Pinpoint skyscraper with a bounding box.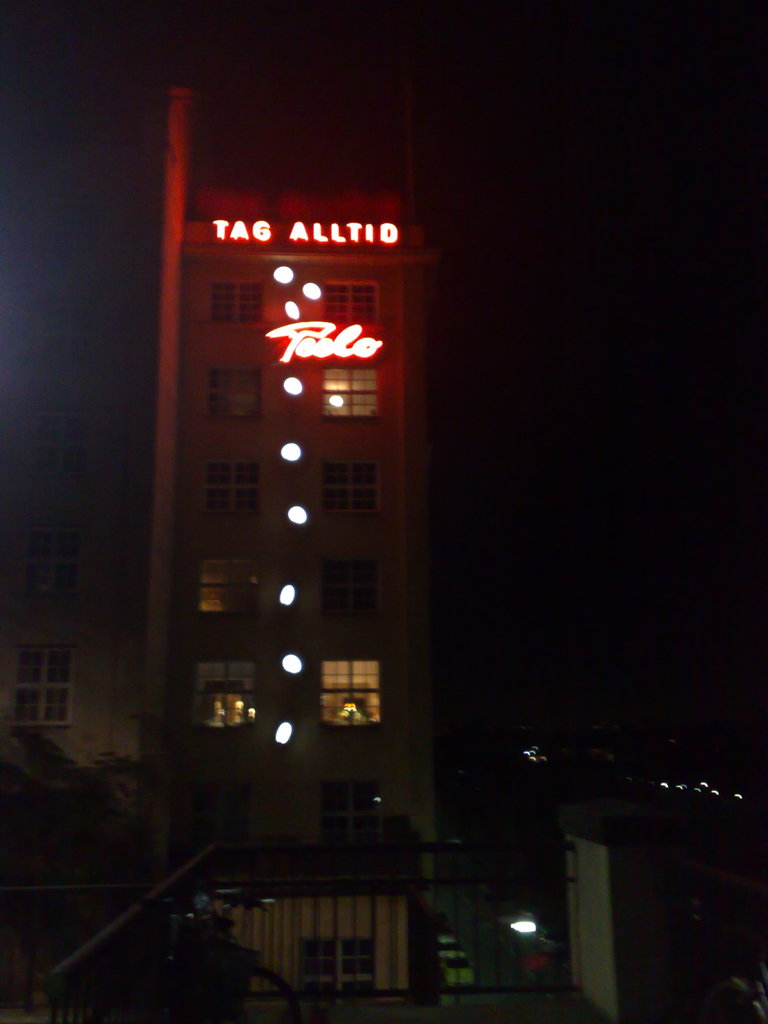
(x1=145, y1=88, x2=437, y2=993).
